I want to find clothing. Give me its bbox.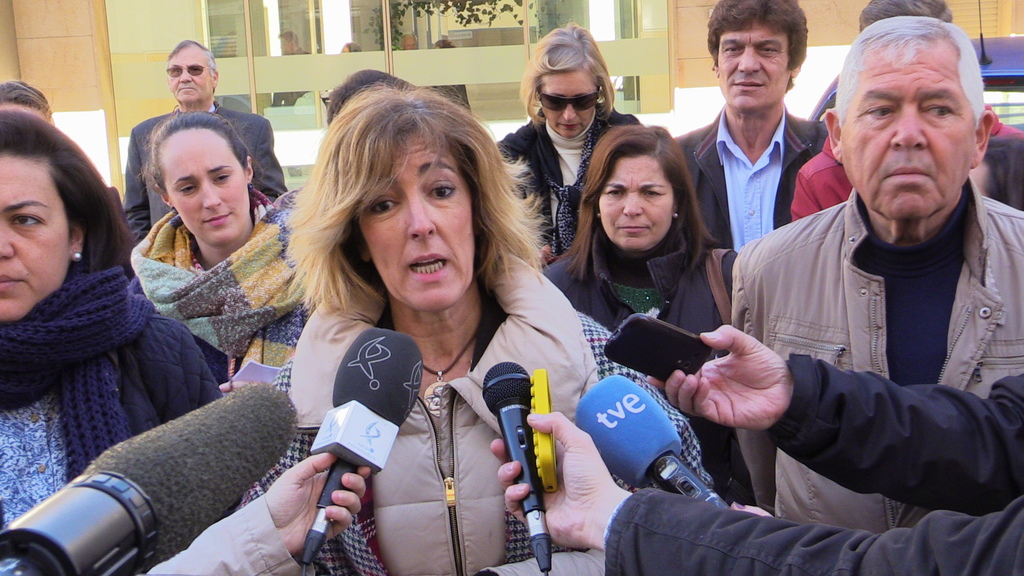
locate(496, 98, 644, 266).
